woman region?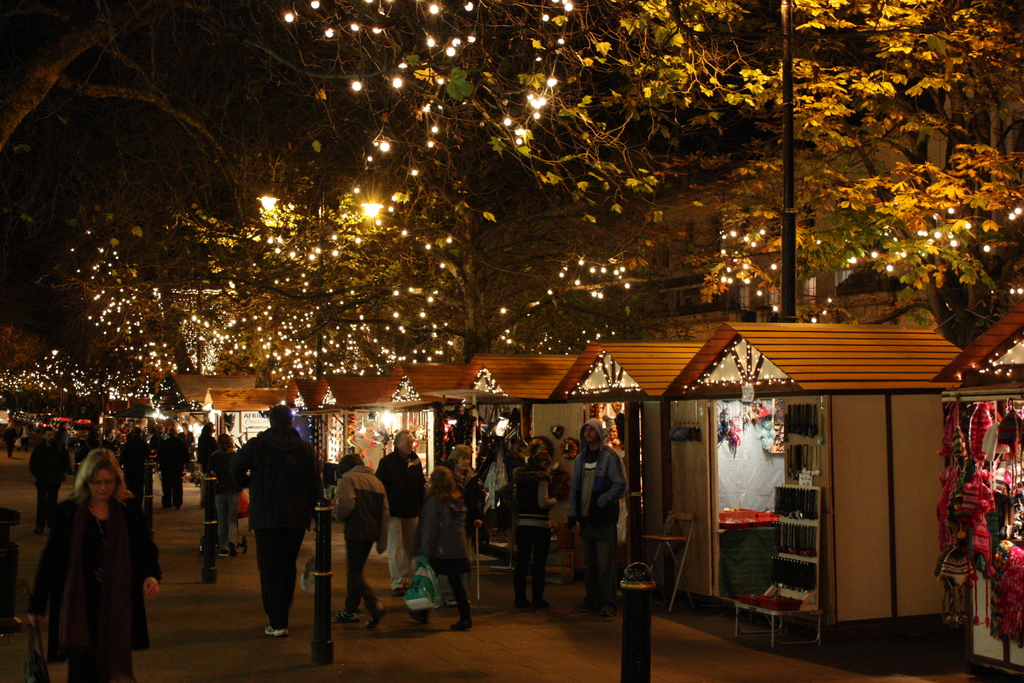
locate(204, 432, 244, 557)
